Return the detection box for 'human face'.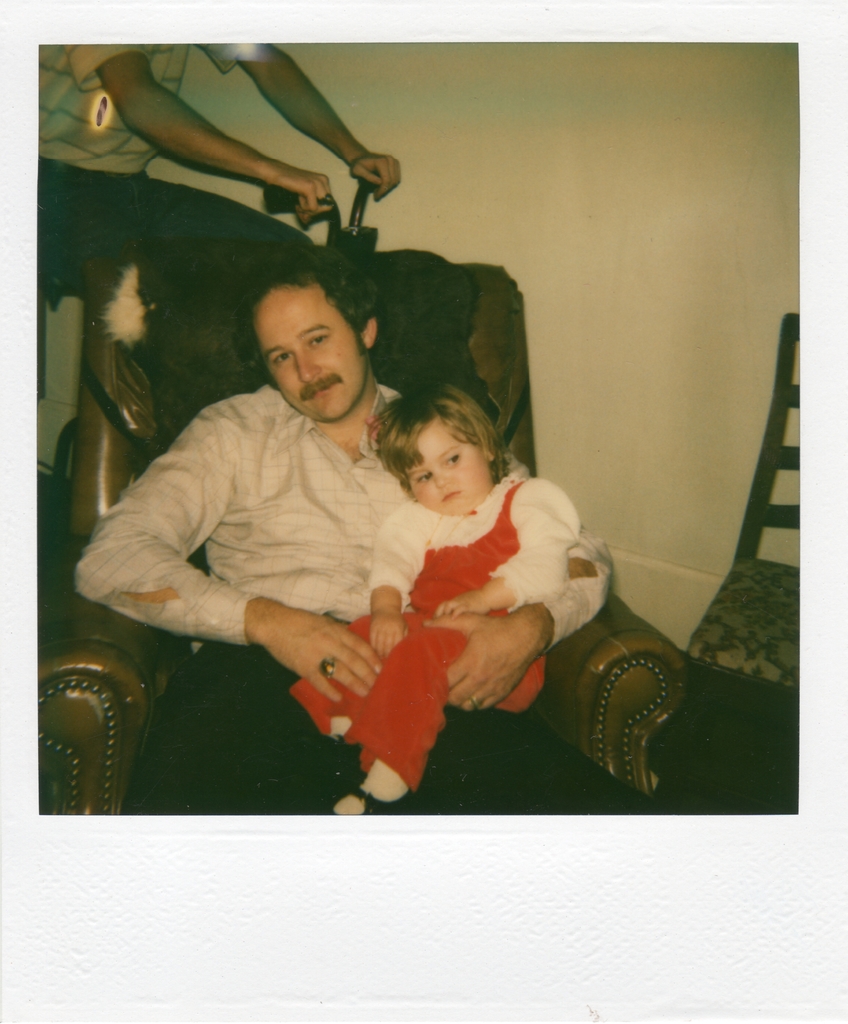
257,284,369,420.
